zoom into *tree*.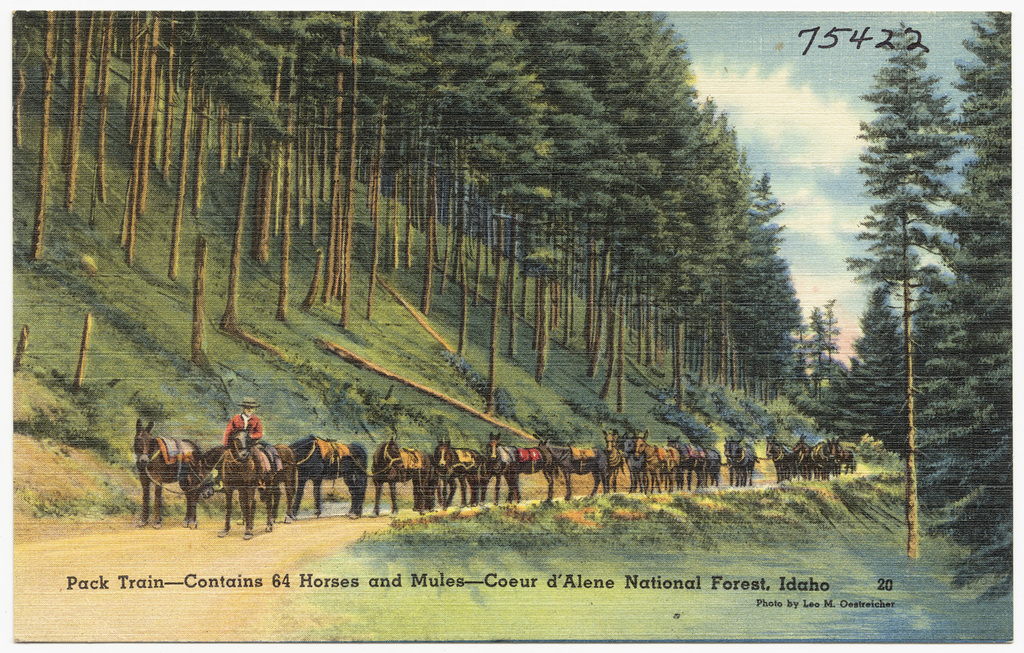
Zoom target: [925, 3, 1019, 590].
